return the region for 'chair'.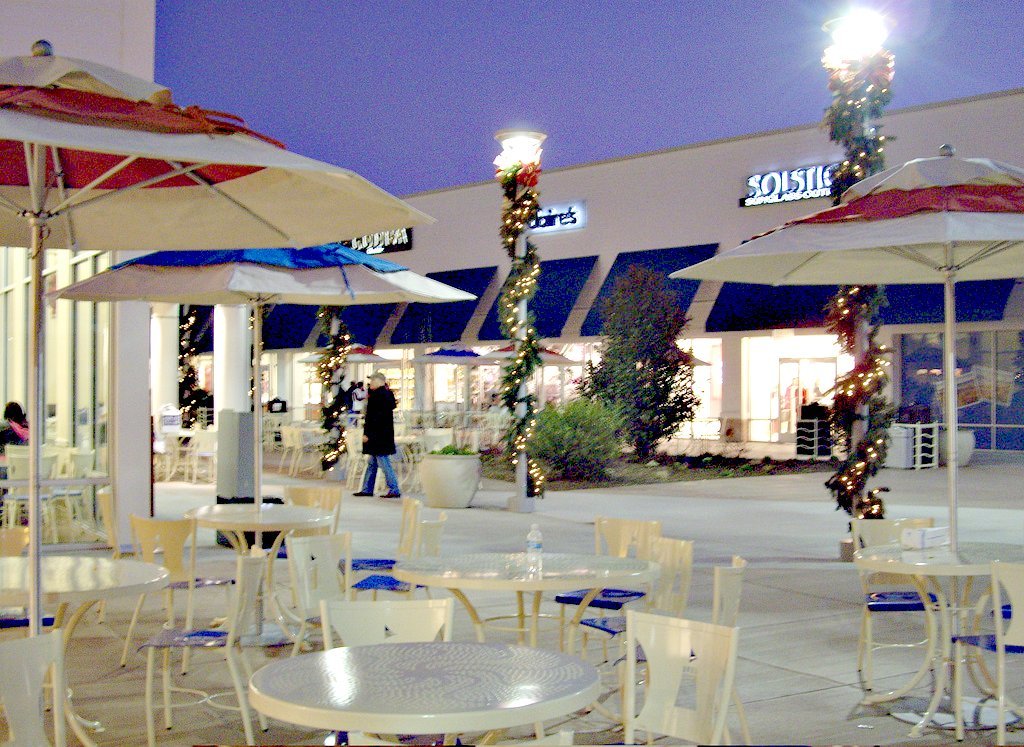
region(584, 534, 696, 669).
